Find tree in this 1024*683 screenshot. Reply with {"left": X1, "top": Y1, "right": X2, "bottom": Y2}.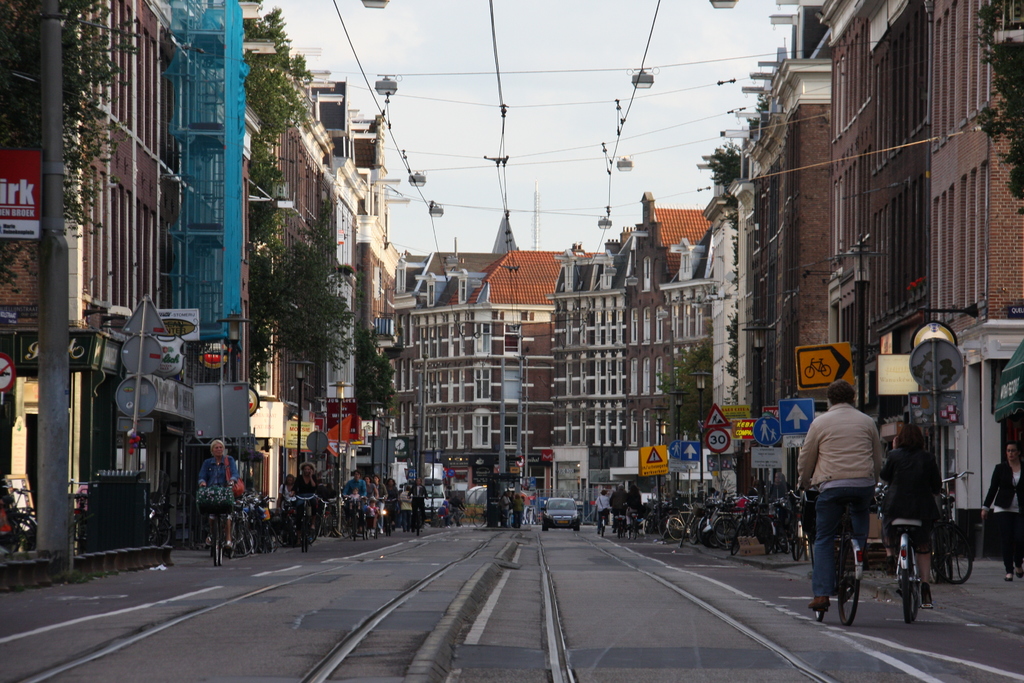
{"left": 643, "top": 327, "right": 713, "bottom": 443}.
